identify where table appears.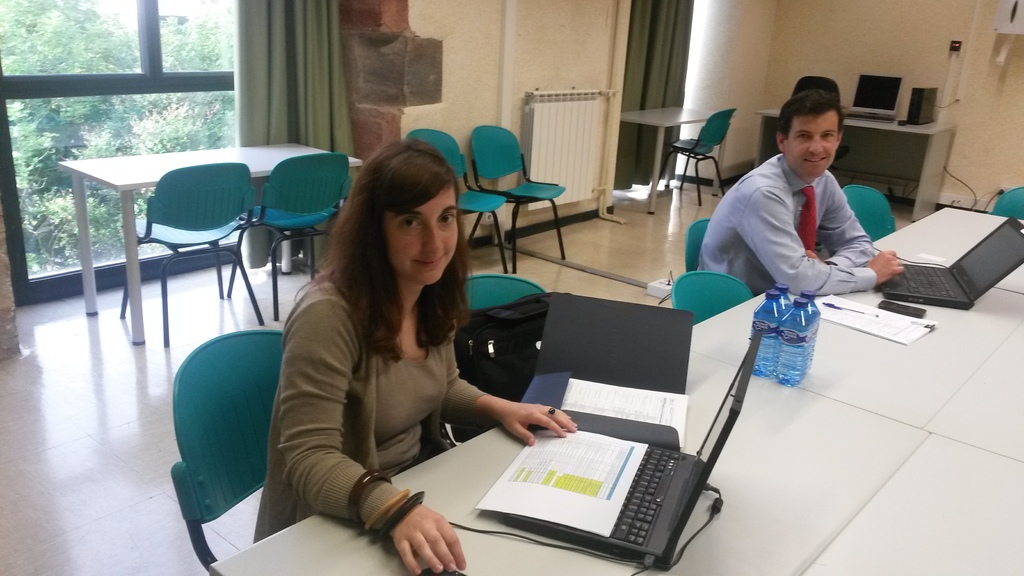
Appears at bbox=(692, 222, 1023, 575).
